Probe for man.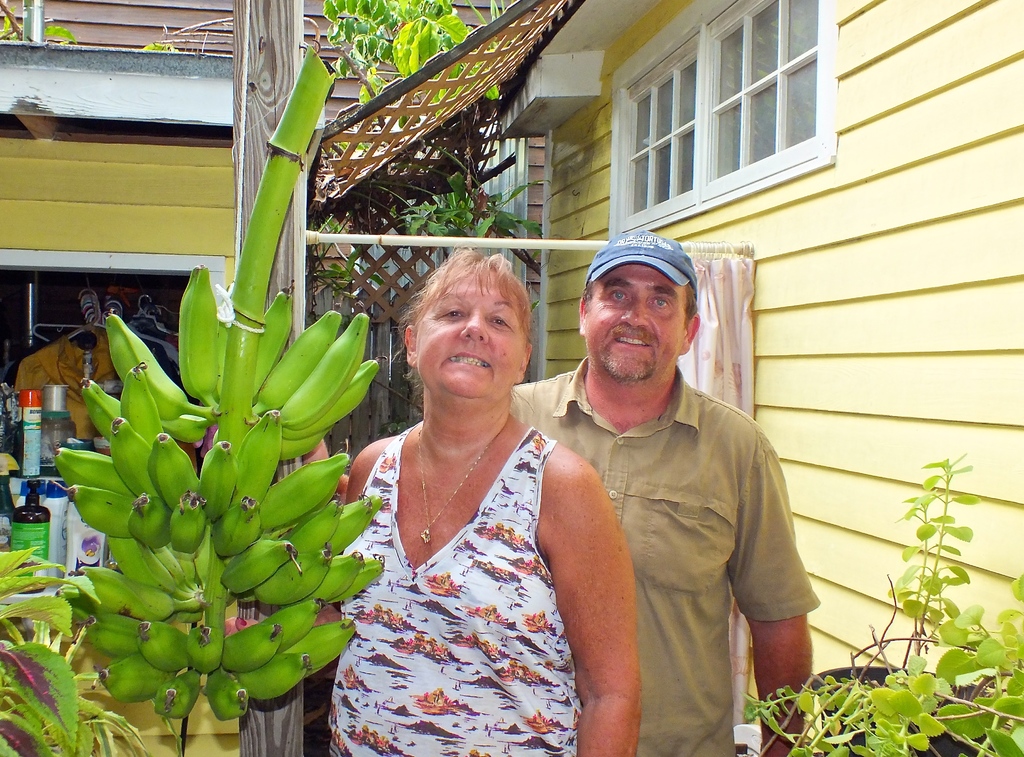
Probe result: <bbox>522, 215, 810, 744</bbox>.
